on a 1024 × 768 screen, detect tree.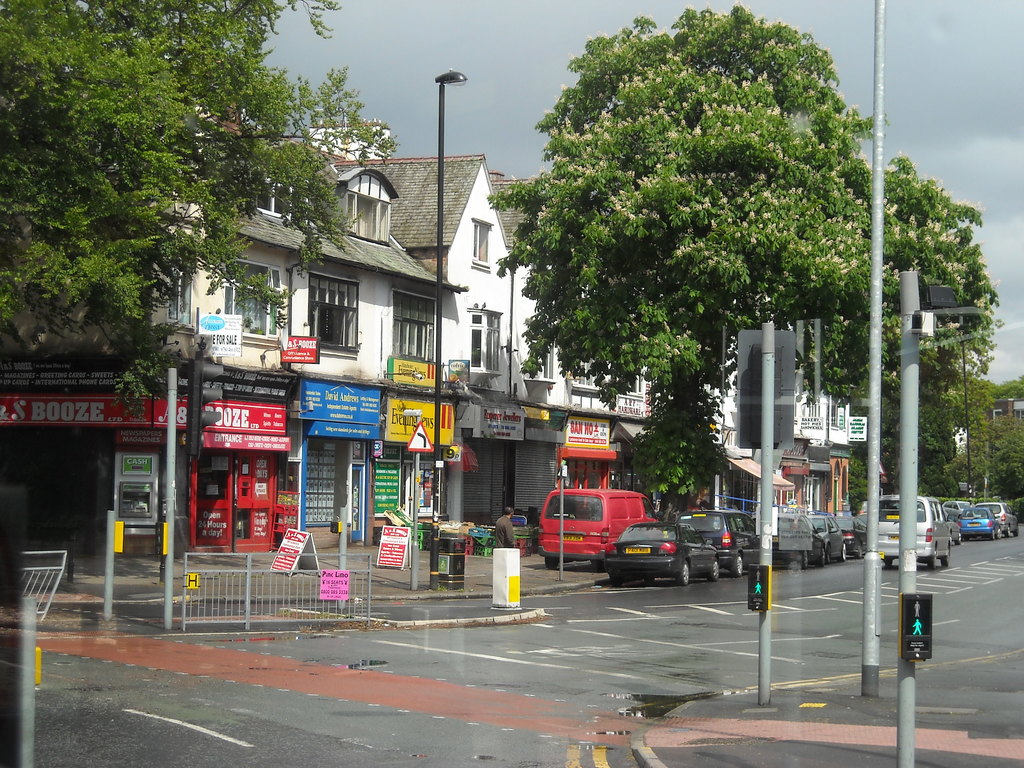
[x1=874, y1=347, x2=954, y2=519].
